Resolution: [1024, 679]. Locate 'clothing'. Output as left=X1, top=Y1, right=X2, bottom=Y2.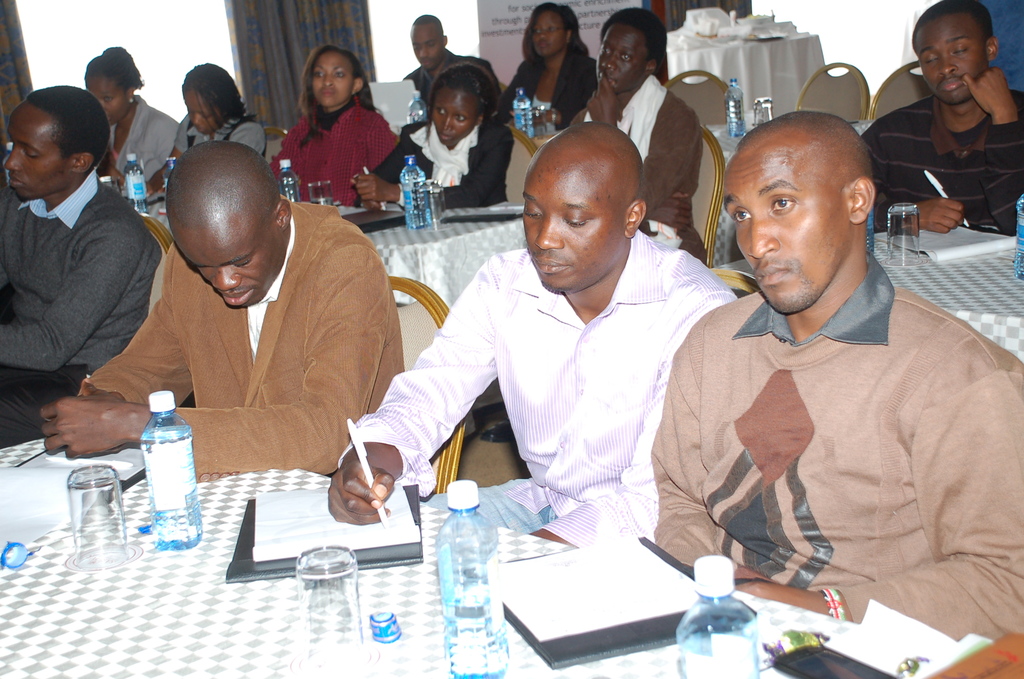
left=650, top=239, right=1006, bottom=618.
